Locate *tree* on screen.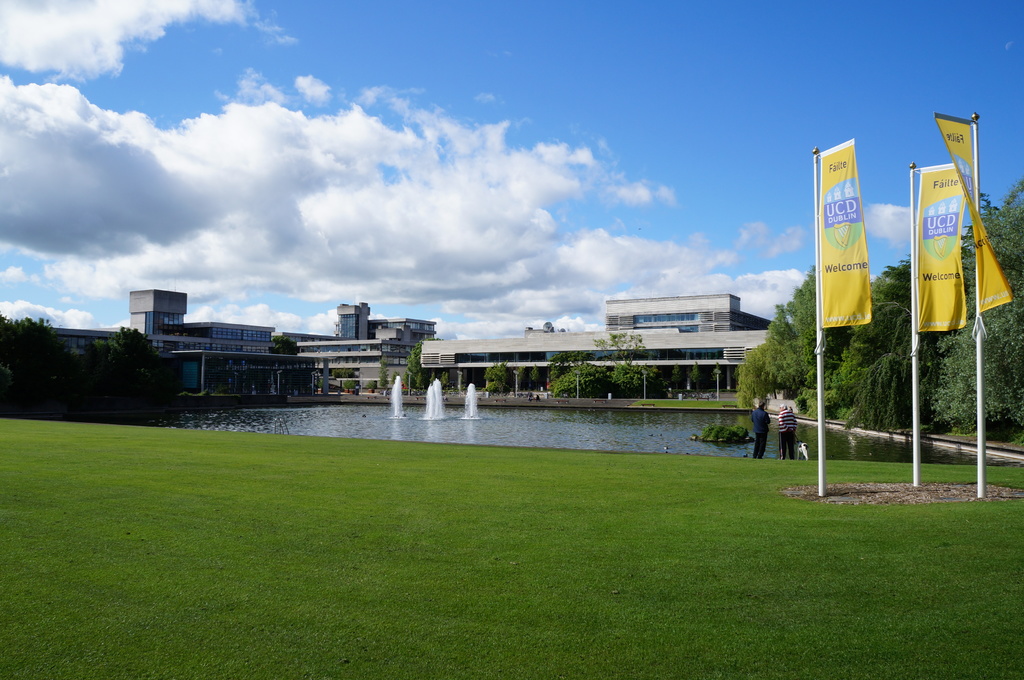
On screen at bbox=(927, 176, 1023, 447).
